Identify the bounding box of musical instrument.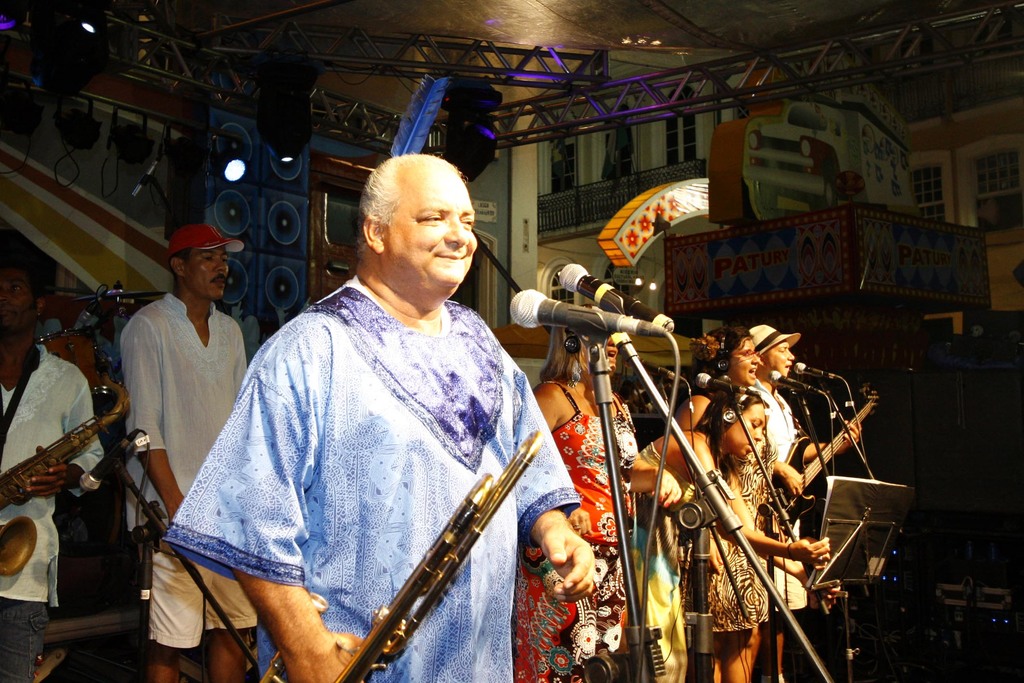
0,364,135,591.
